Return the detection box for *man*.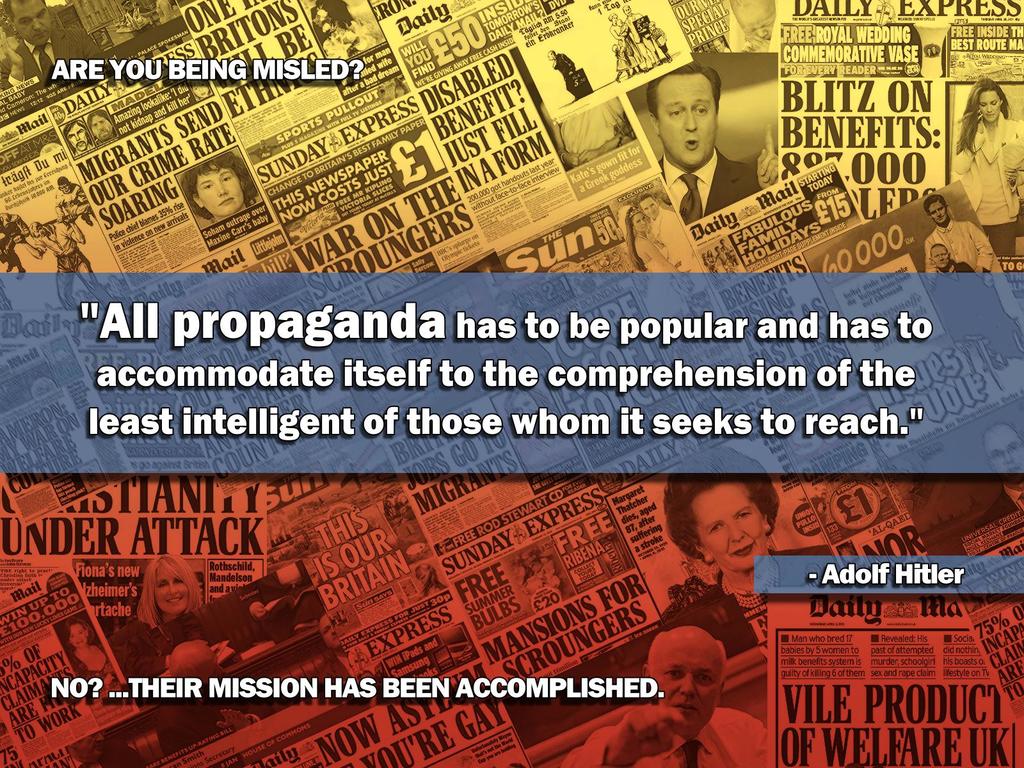
select_region(618, 62, 773, 228).
